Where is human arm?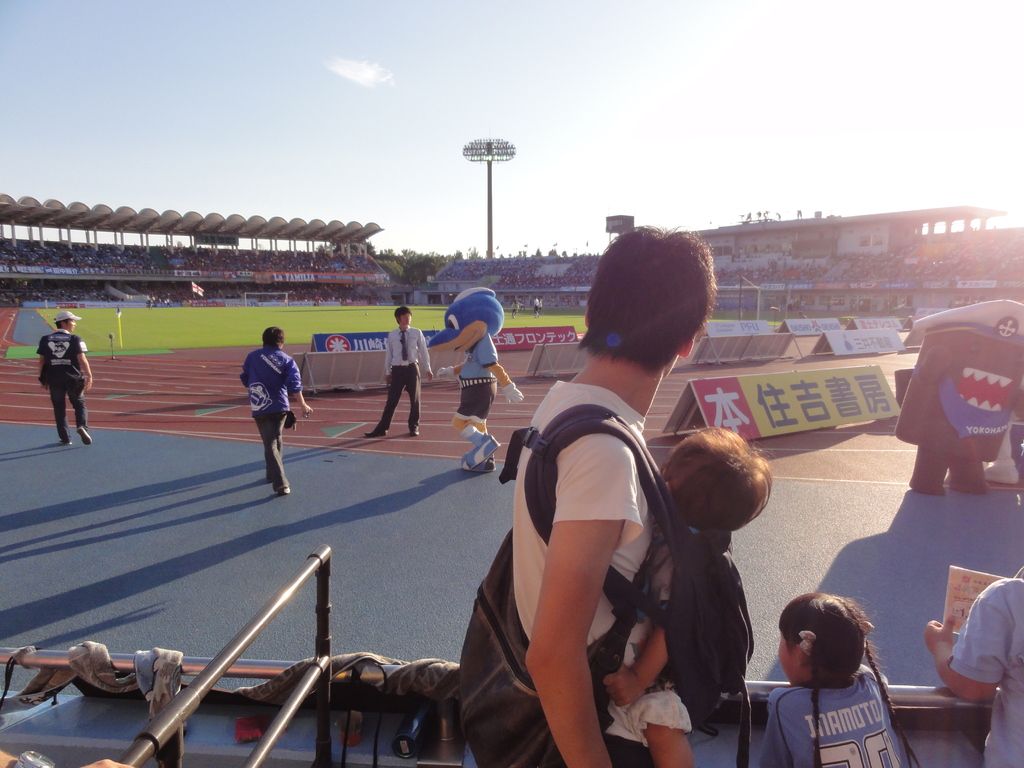
box(479, 341, 525, 403).
